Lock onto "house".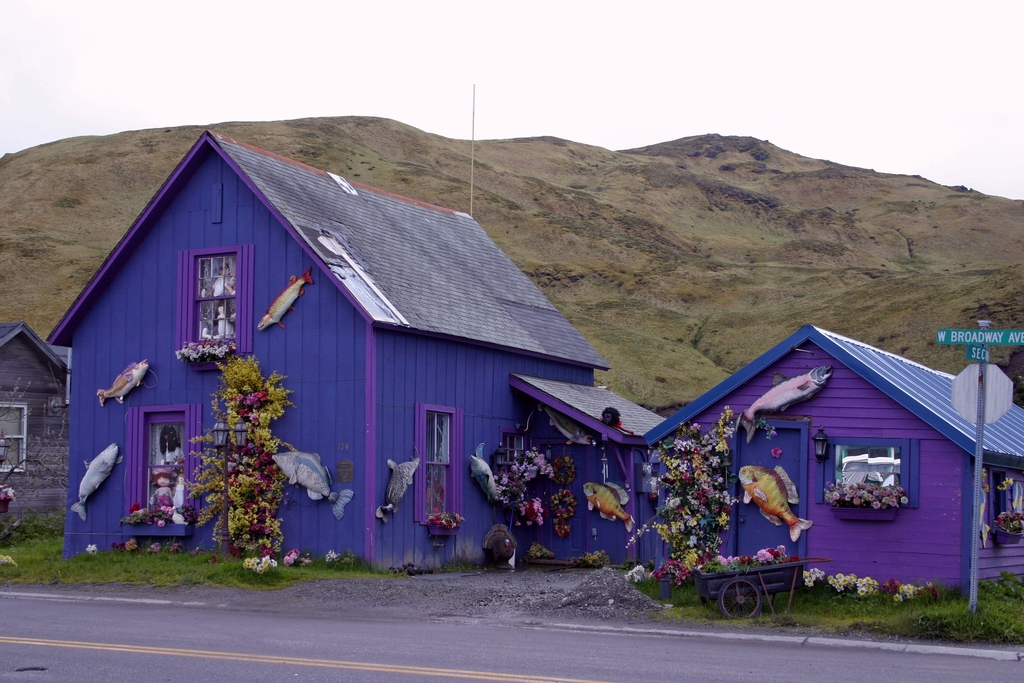
Locked: region(55, 135, 598, 550).
